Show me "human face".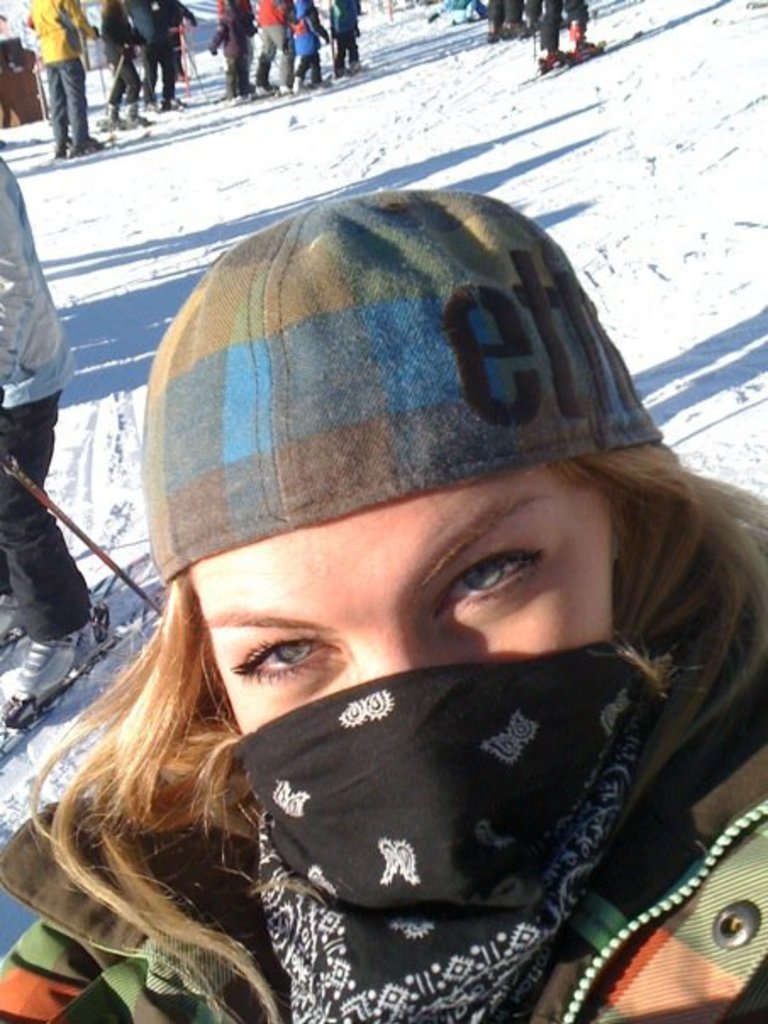
"human face" is here: pyautogui.locateOnScreen(186, 461, 614, 739).
